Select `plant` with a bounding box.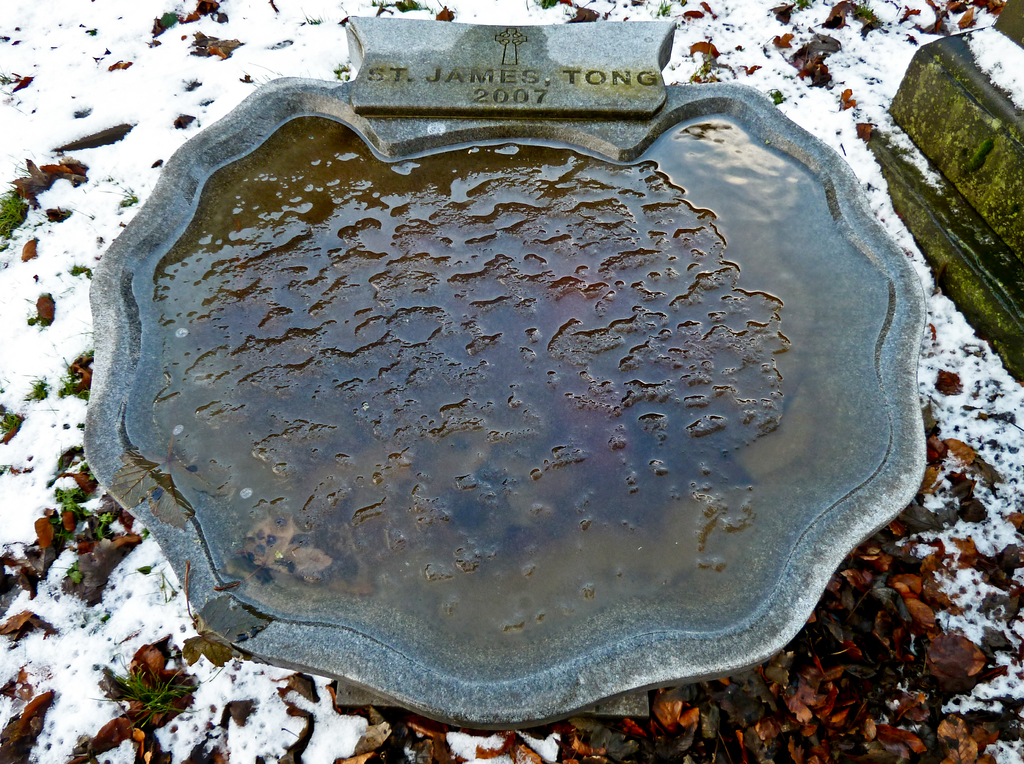
<region>657, 0, 673, 15</region>.
